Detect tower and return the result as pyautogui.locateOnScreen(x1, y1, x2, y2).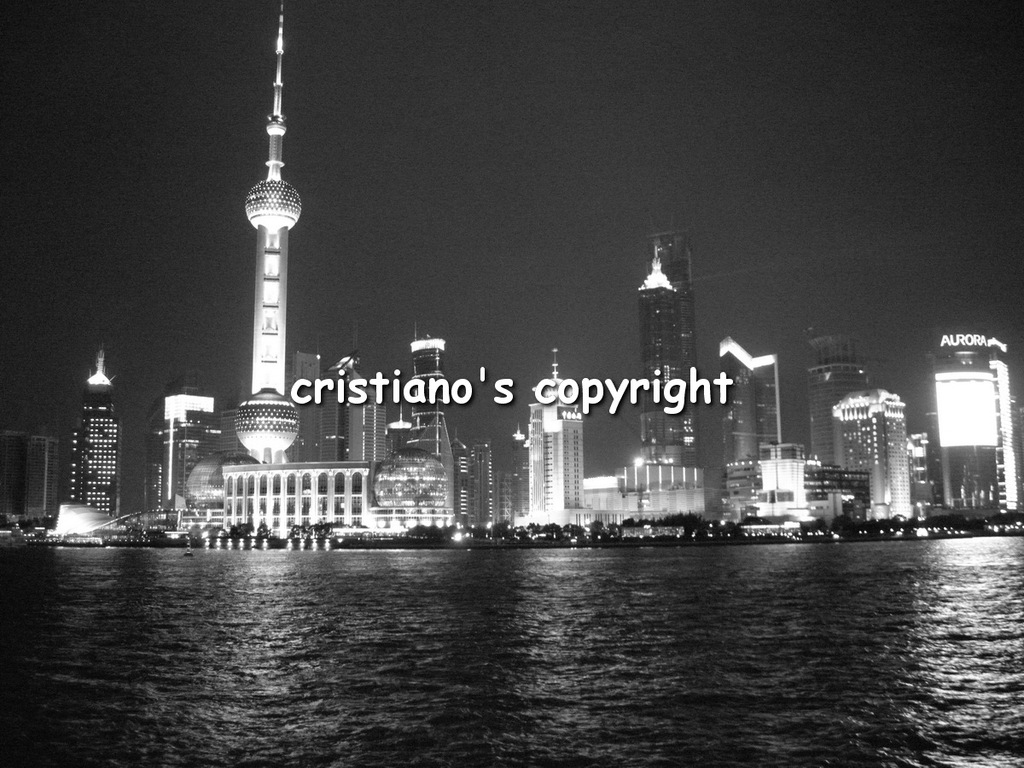
pyautogui.locateOnScreen(930, 330, 1010, 514).
